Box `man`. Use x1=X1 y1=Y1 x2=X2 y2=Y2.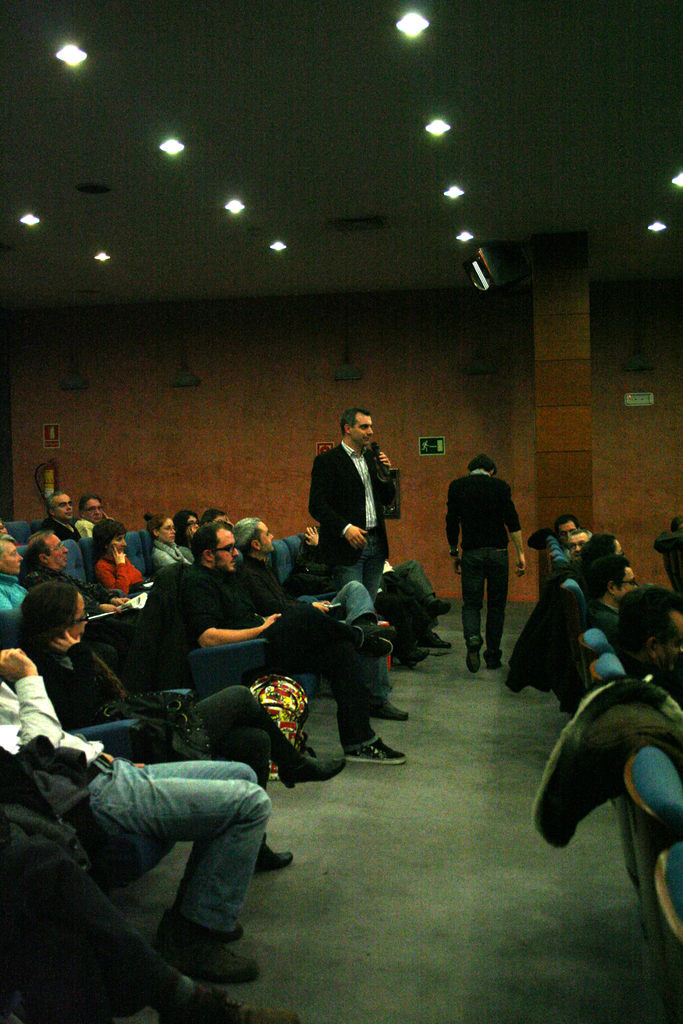
x1=569 y1=529 x2=592 y2=557.
